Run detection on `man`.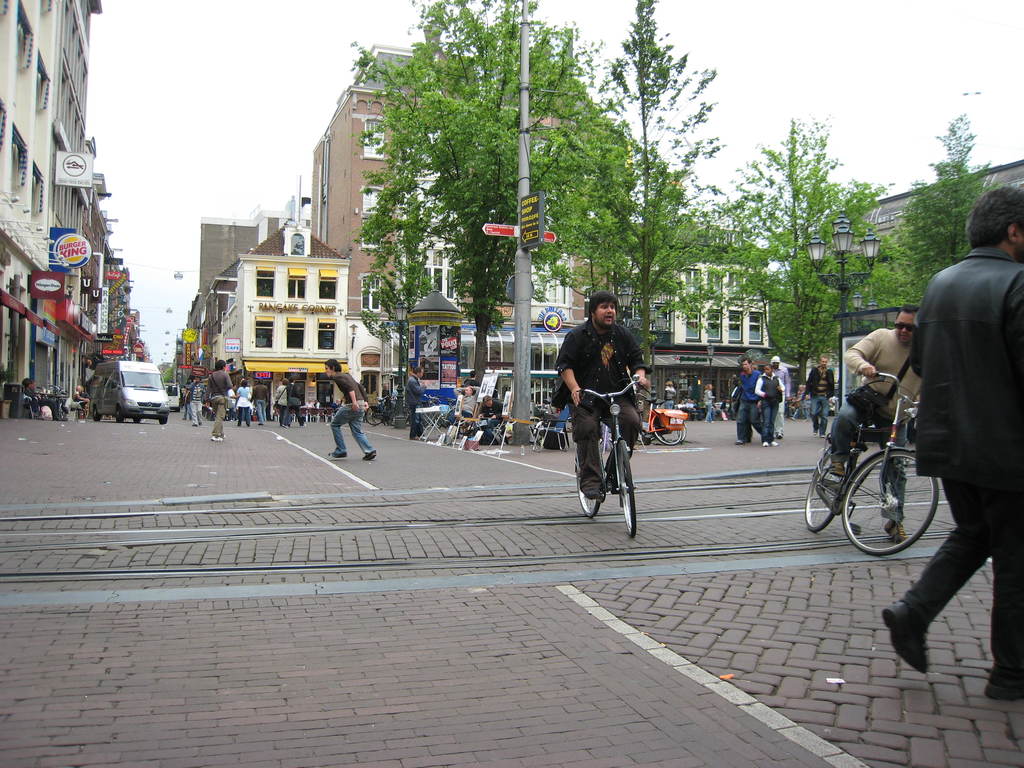
Result: locate(406, 367, 429, 435).
